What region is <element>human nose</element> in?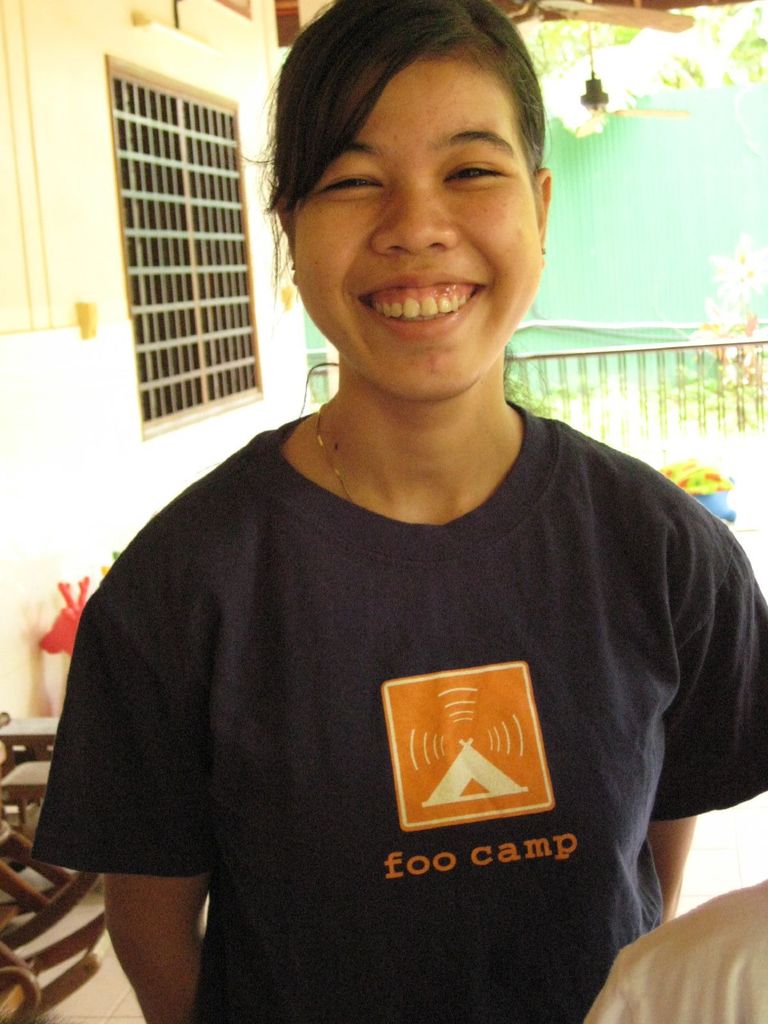
detection(370, 174, 463, 260).
